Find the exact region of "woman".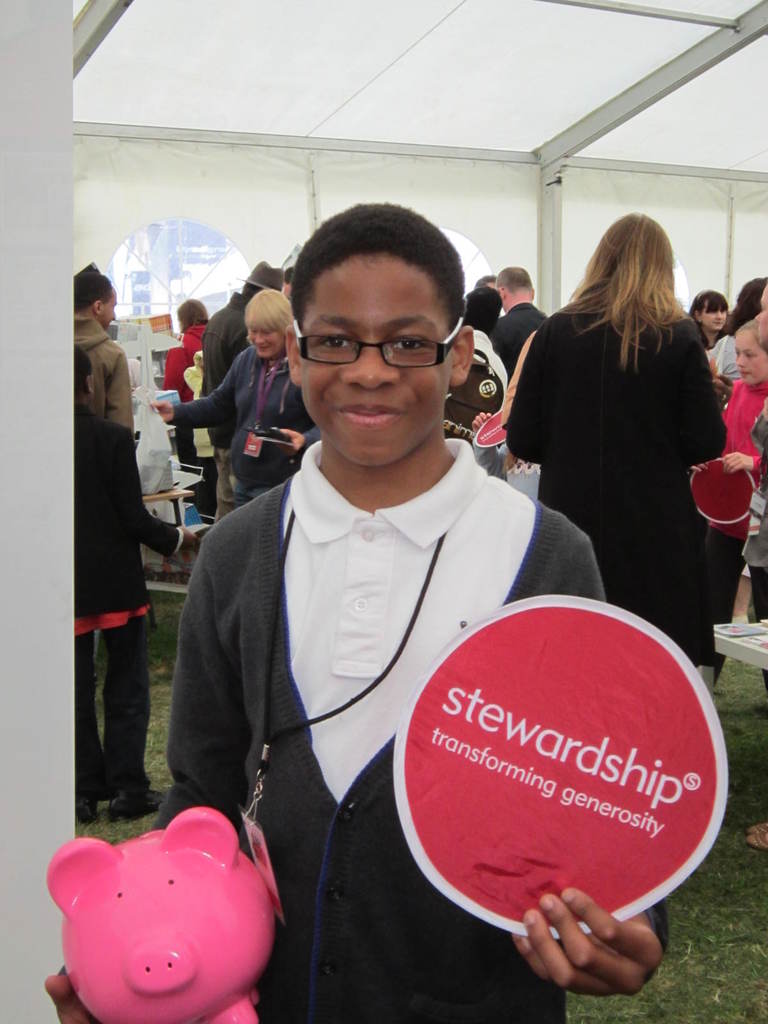
Exact region: (x1=717, y1=260, x2=767, y2=355).
